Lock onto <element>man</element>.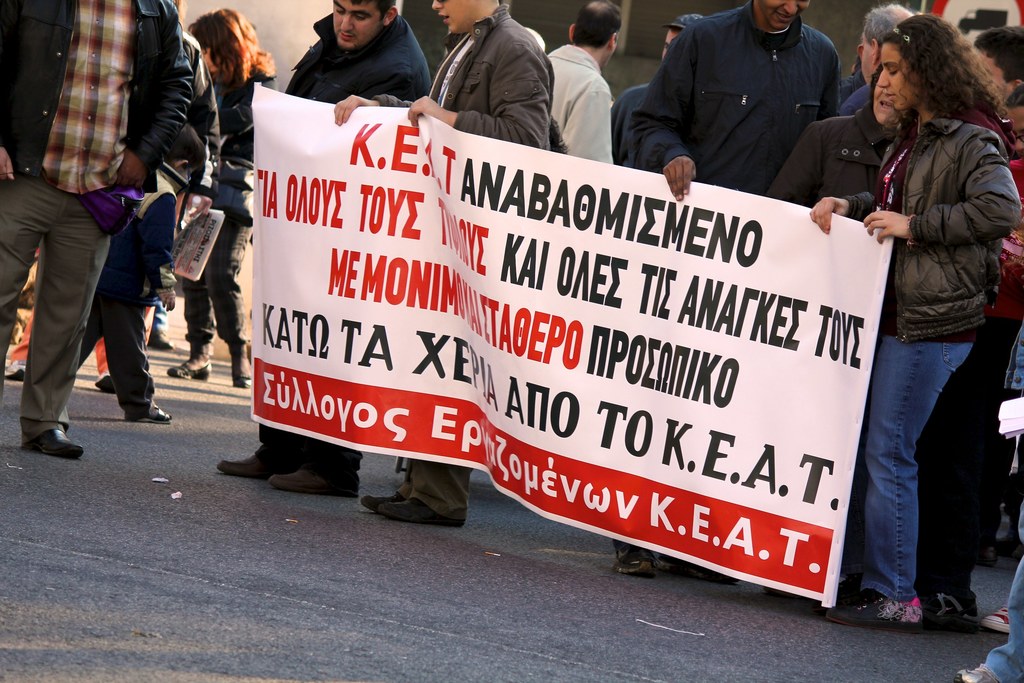
Locked: rect(0, 24, 175, 451).
